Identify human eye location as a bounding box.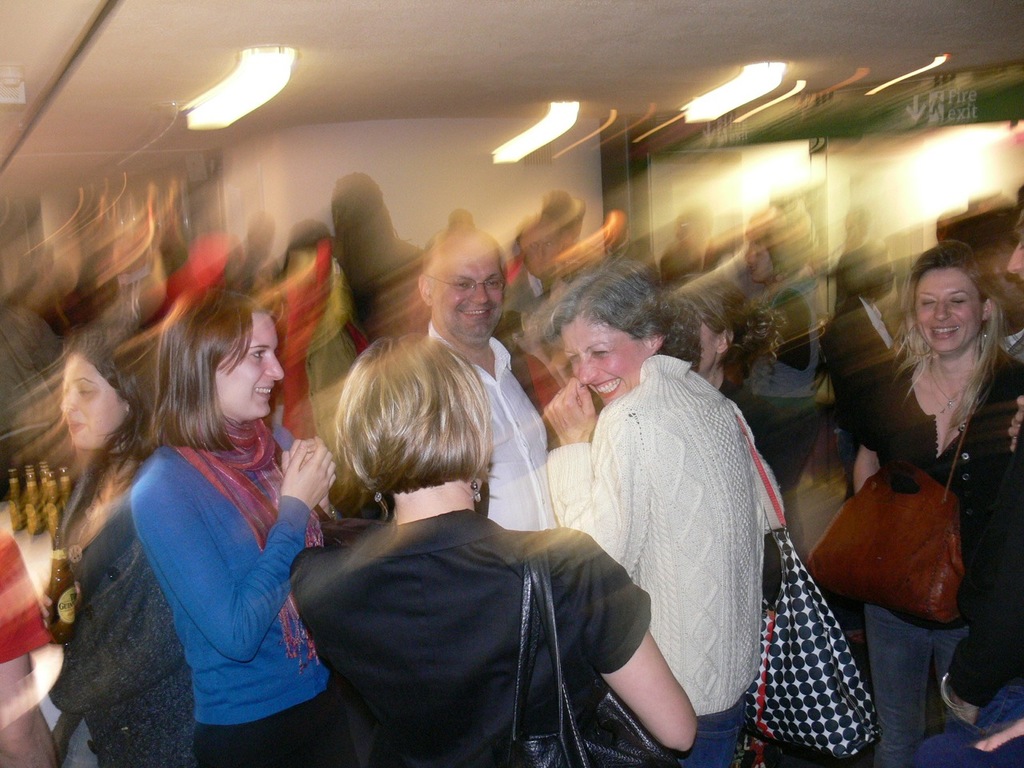
bbox=(918, 296, 932, 306).
